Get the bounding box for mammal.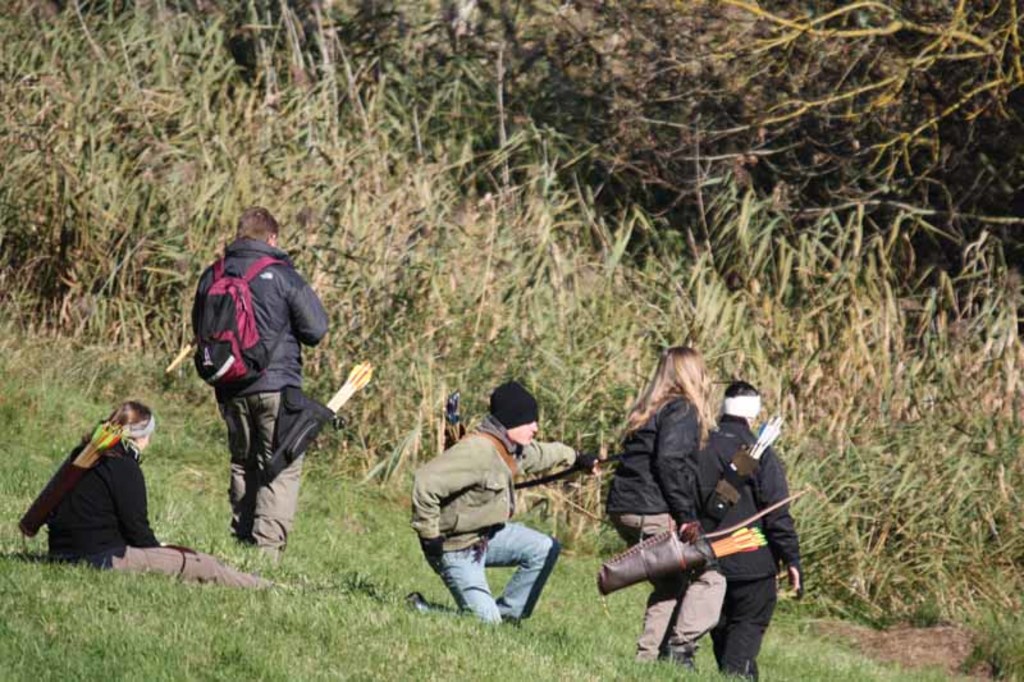
(left=699, top=372, right=805, bottom=681).
